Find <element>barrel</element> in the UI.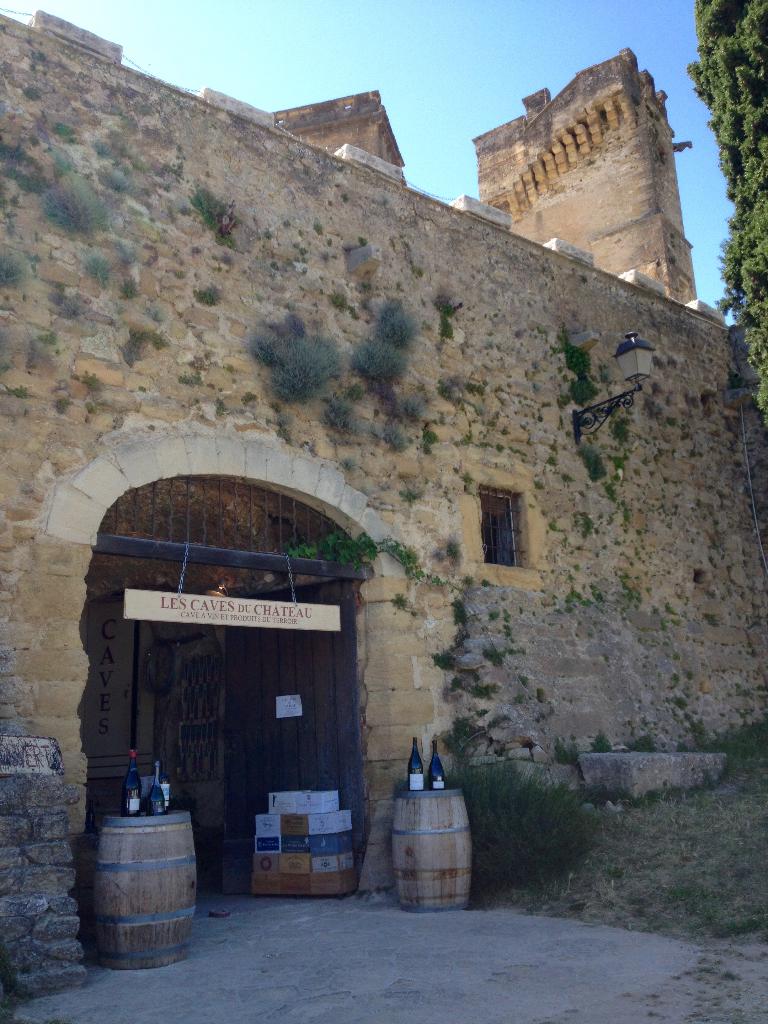
UI element at 396,784,486,914.
